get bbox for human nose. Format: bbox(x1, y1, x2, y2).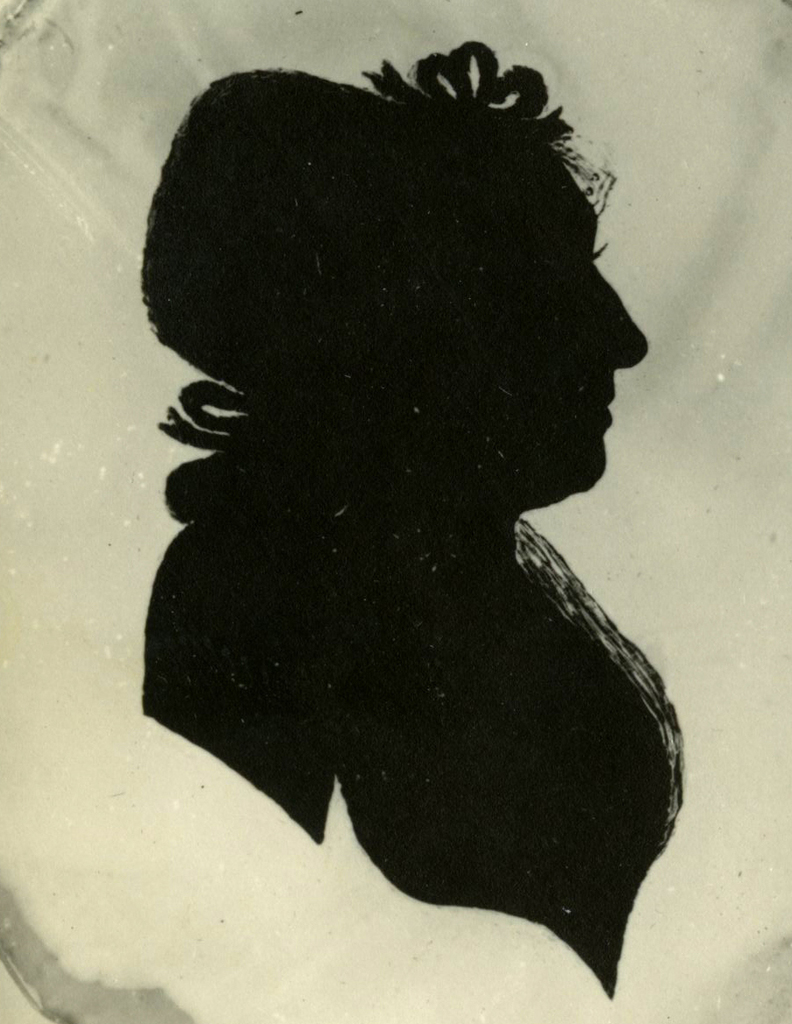
bbox(593, 260, 653, 370).
